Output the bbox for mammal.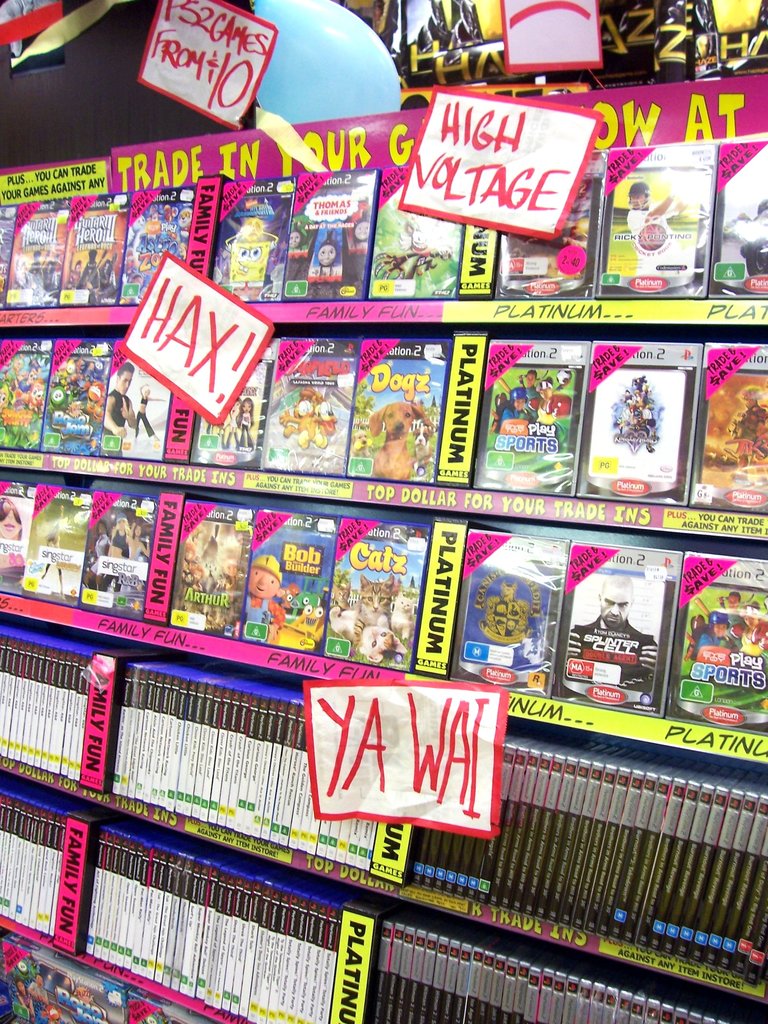
left=124, top=518, right=148, bottom=561.
